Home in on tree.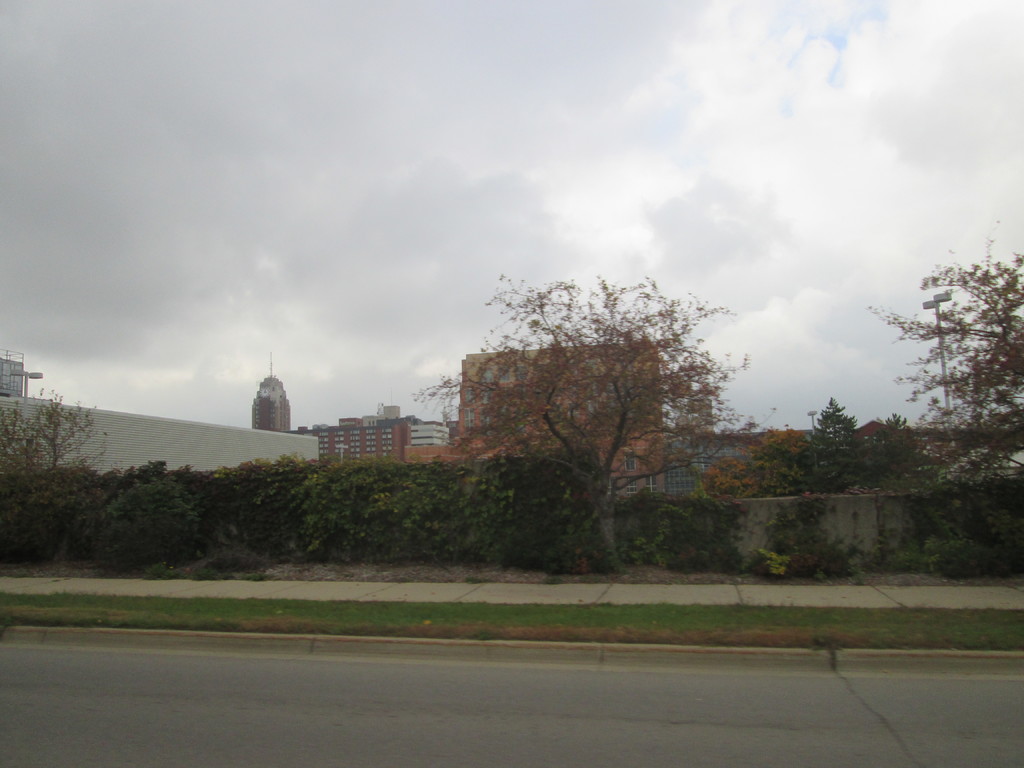
Homed in at pyautogui.locateOnScreen(446, 243, 751, 571).
